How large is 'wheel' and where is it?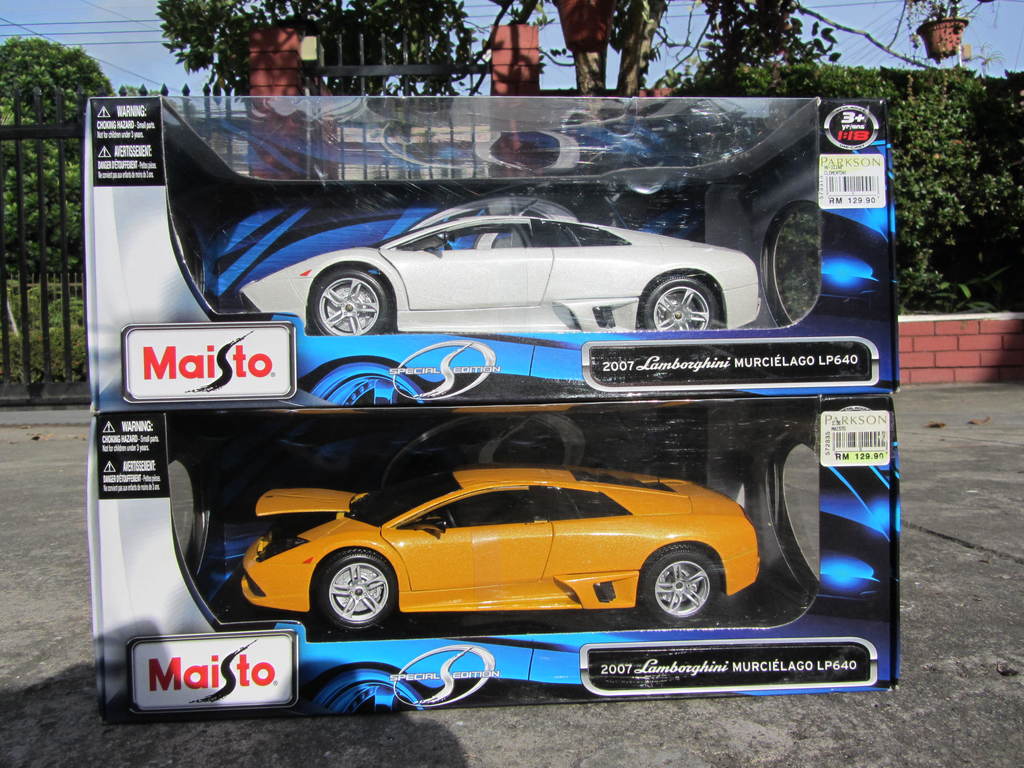
Bounding box: x1=320, y1=549, x2=396, y2=634.
